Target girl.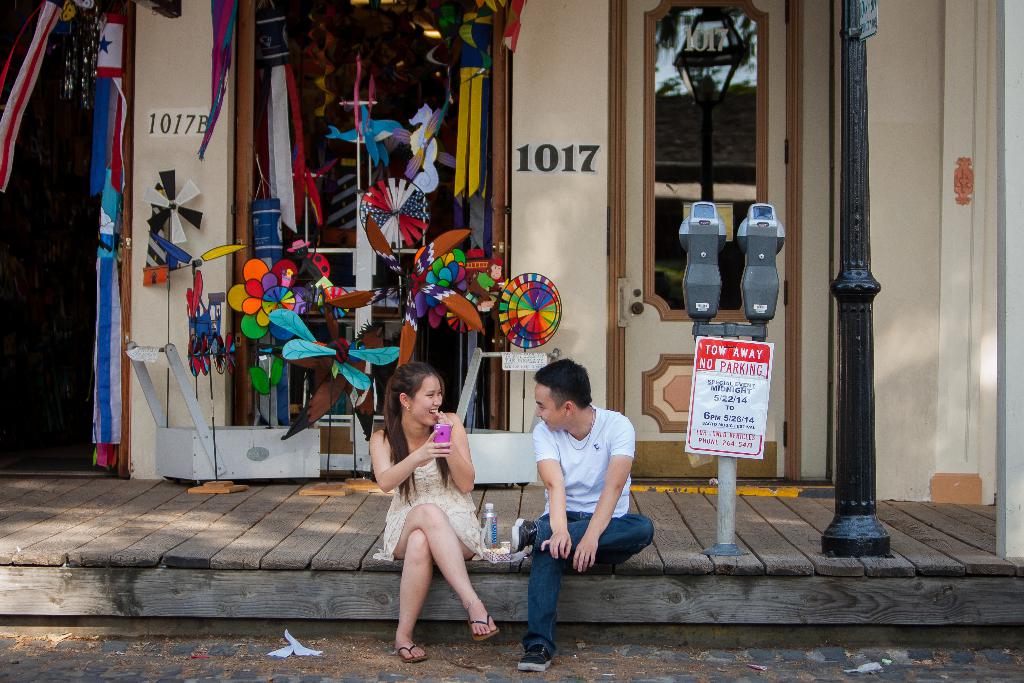
Target region: crop(366, 362, 495, 657).
